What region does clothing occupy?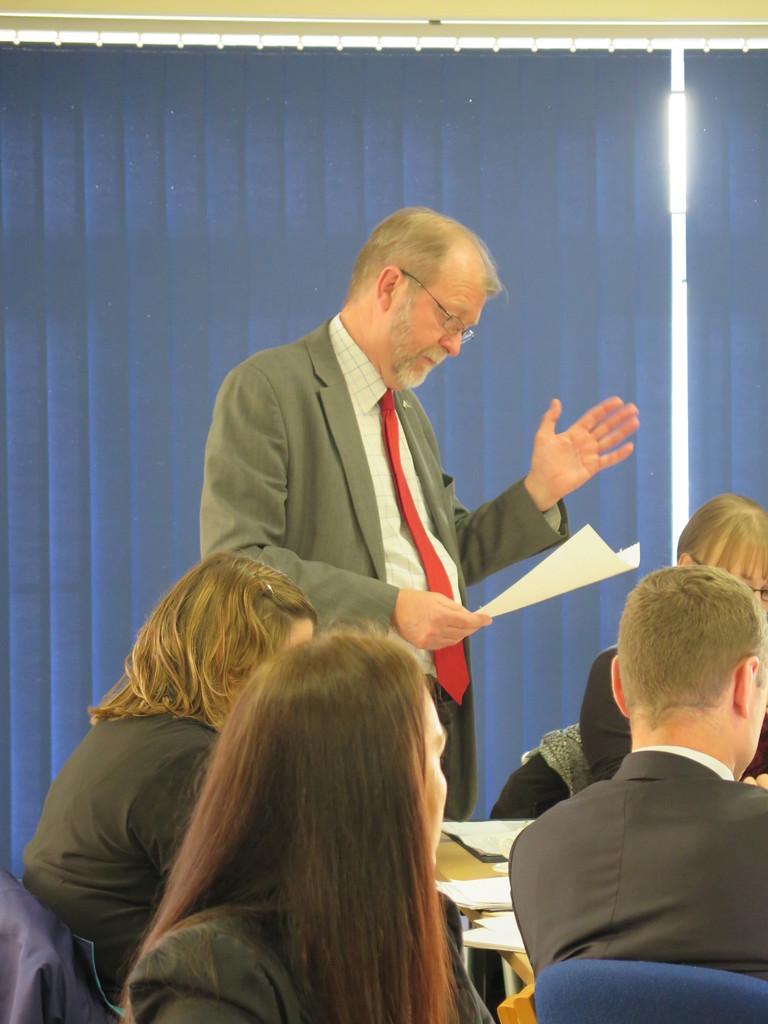
<region>506, 747, 765, 994</region>.
